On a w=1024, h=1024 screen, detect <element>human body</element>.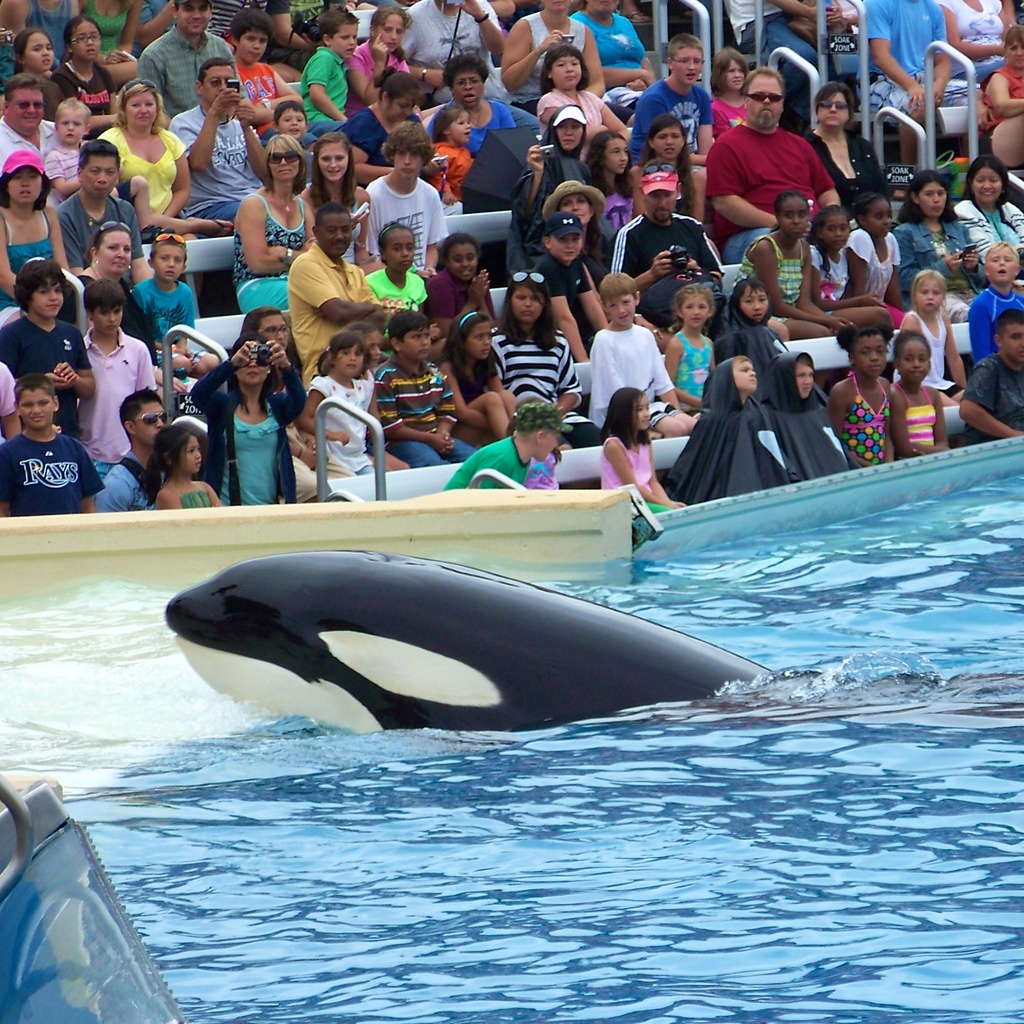
select_region(660, 283, 714, 421).
